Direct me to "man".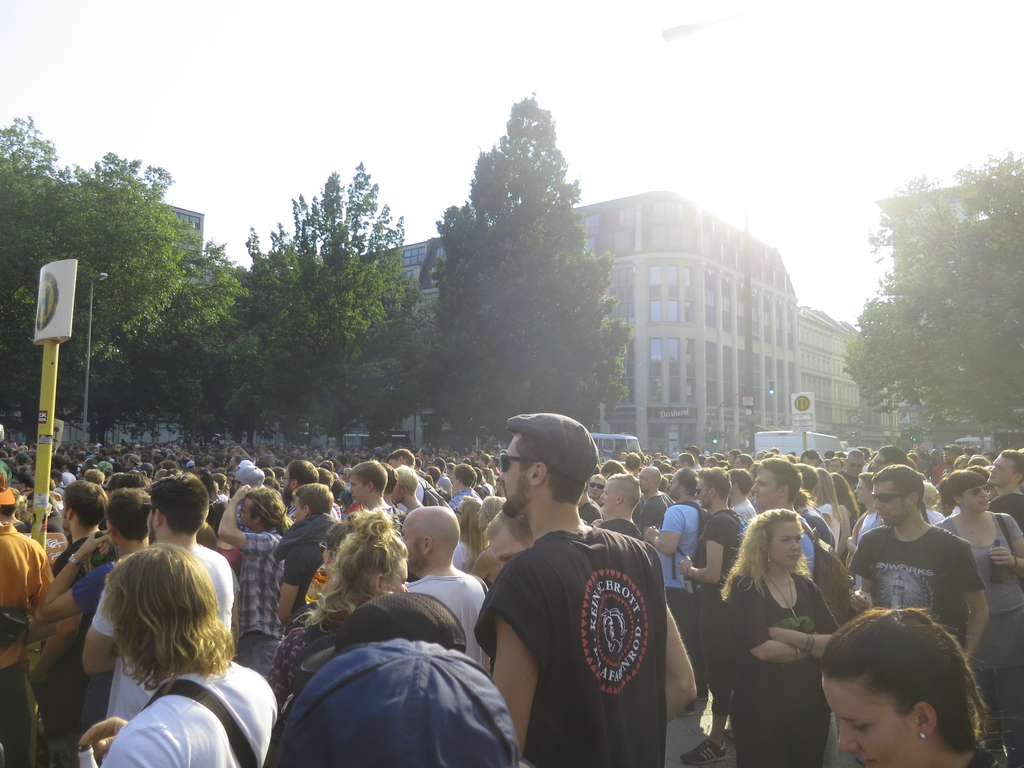
Direction: Rect(574, 442, 753, 760).
